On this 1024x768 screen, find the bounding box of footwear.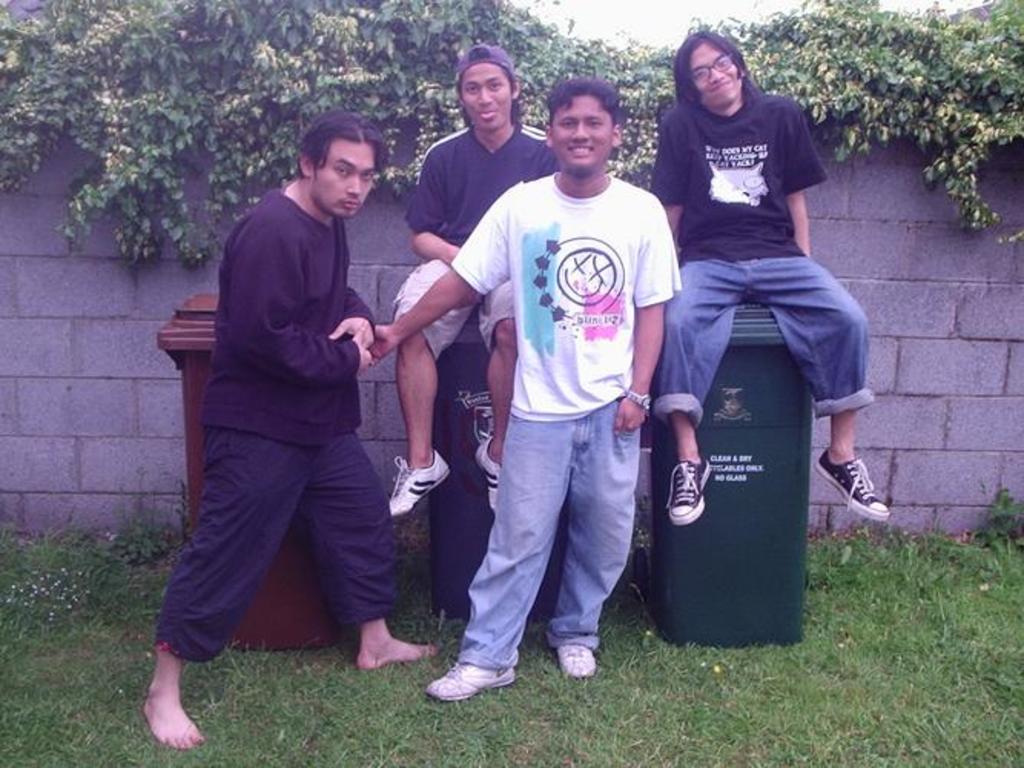
Bounding box: <box>553,637,599,684</box>.
